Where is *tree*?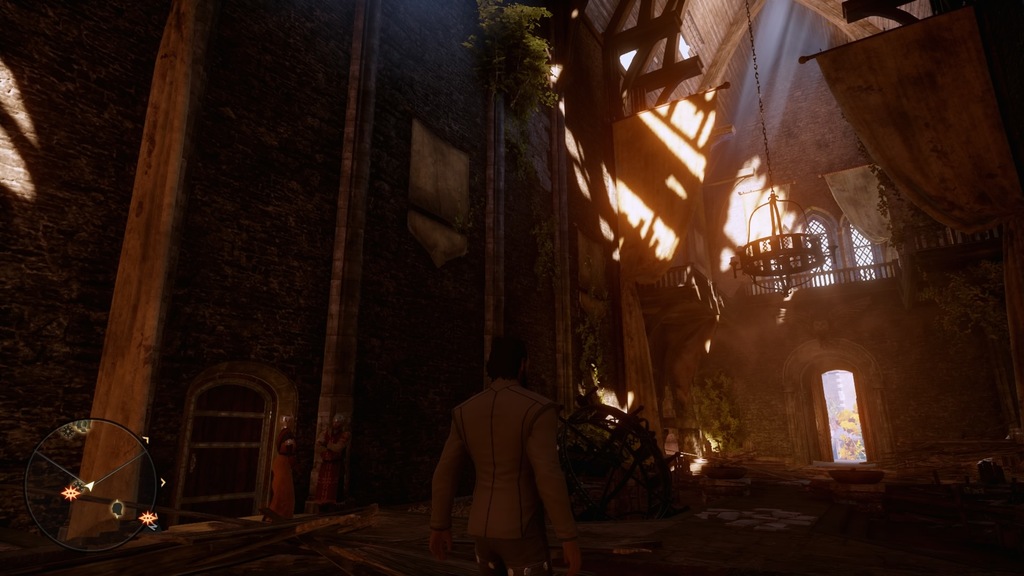
bbox(447, 0, 570, 122).
